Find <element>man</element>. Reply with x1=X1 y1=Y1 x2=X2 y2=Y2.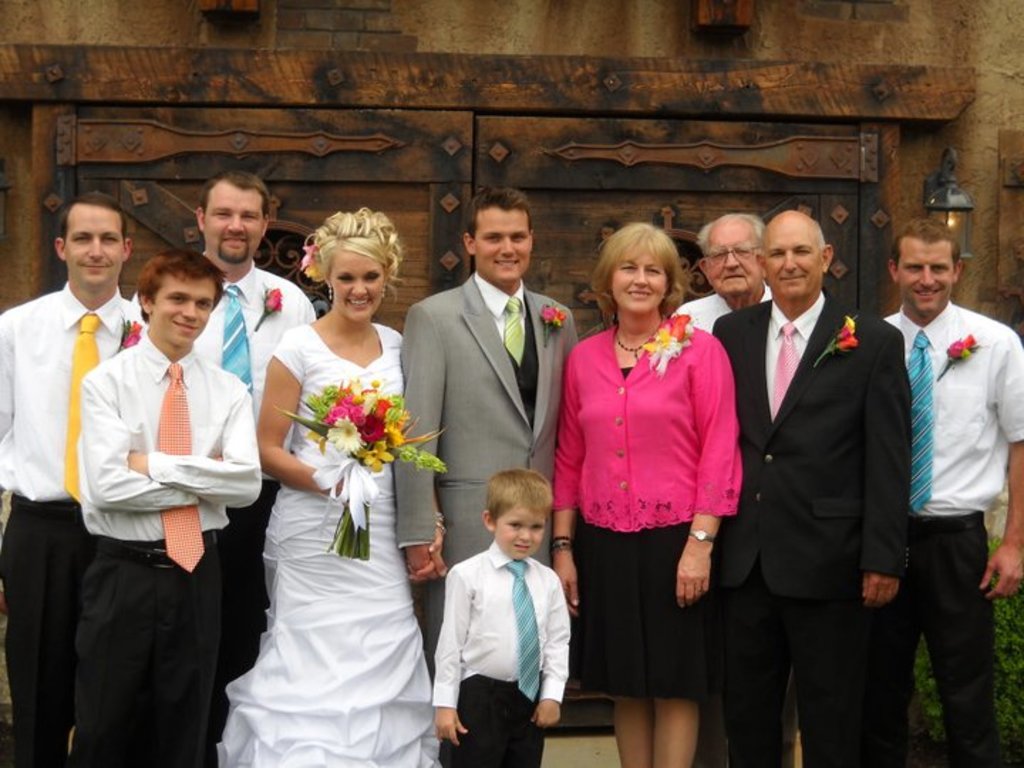
x1=401 y1=188 x2=583 y2=673.
